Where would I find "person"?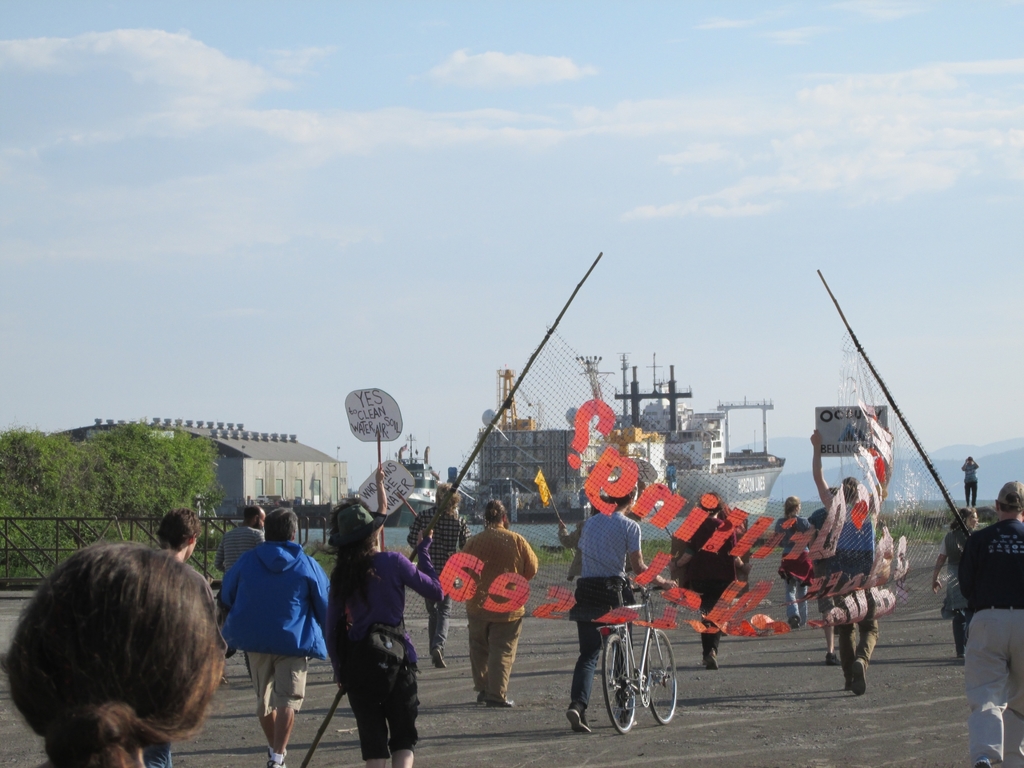
At box(775, 497, 813, 630).
